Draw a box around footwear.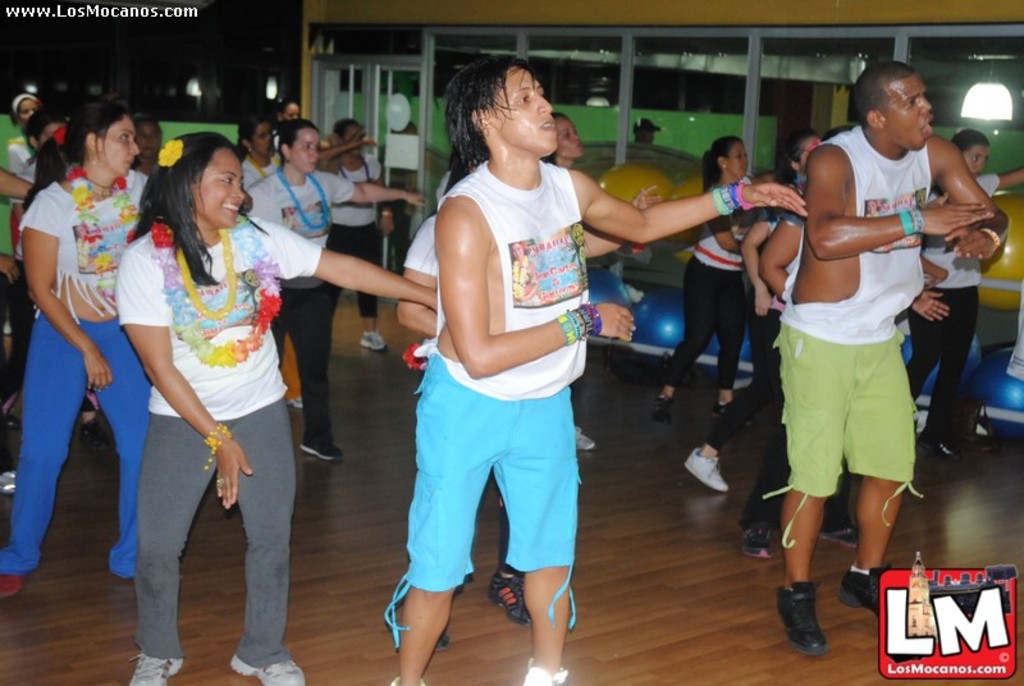
box(0, 575, 24, 604).
